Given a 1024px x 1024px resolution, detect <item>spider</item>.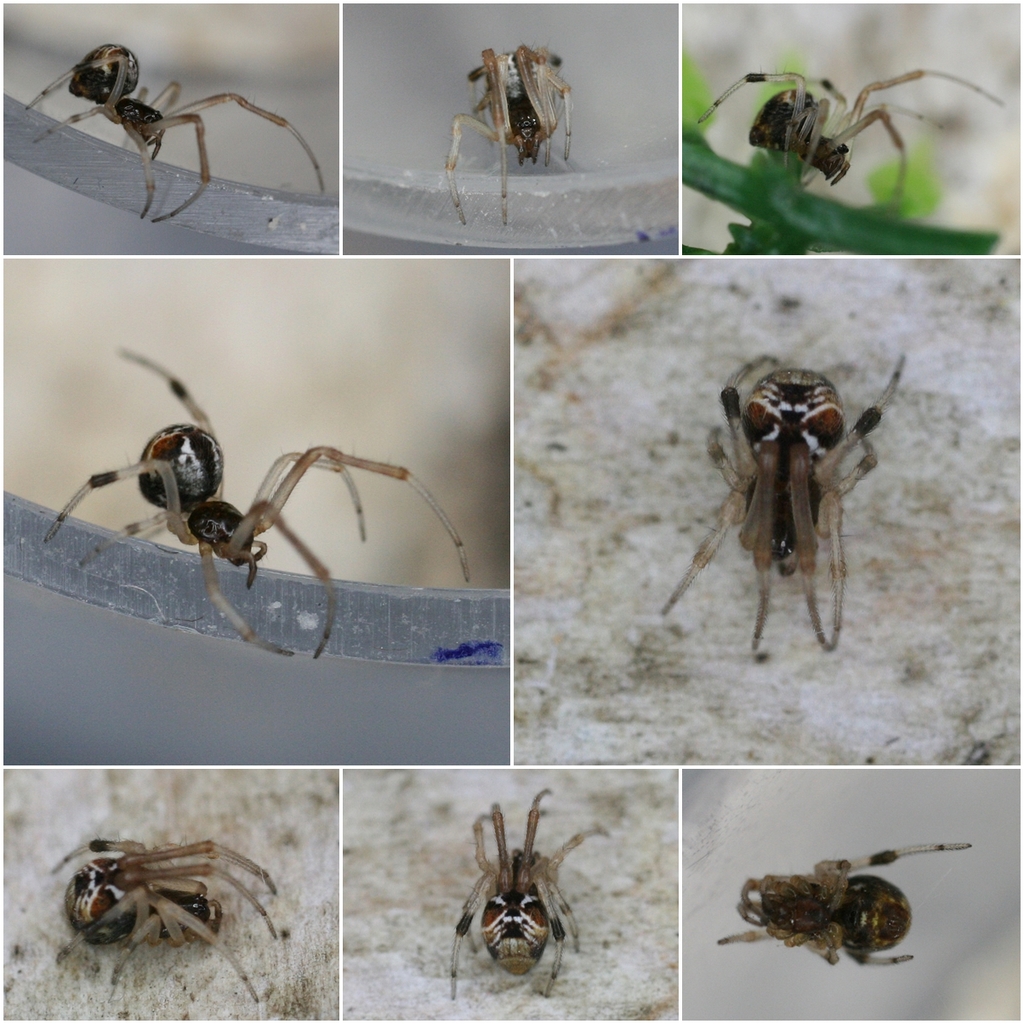
[725,841,969,970].
